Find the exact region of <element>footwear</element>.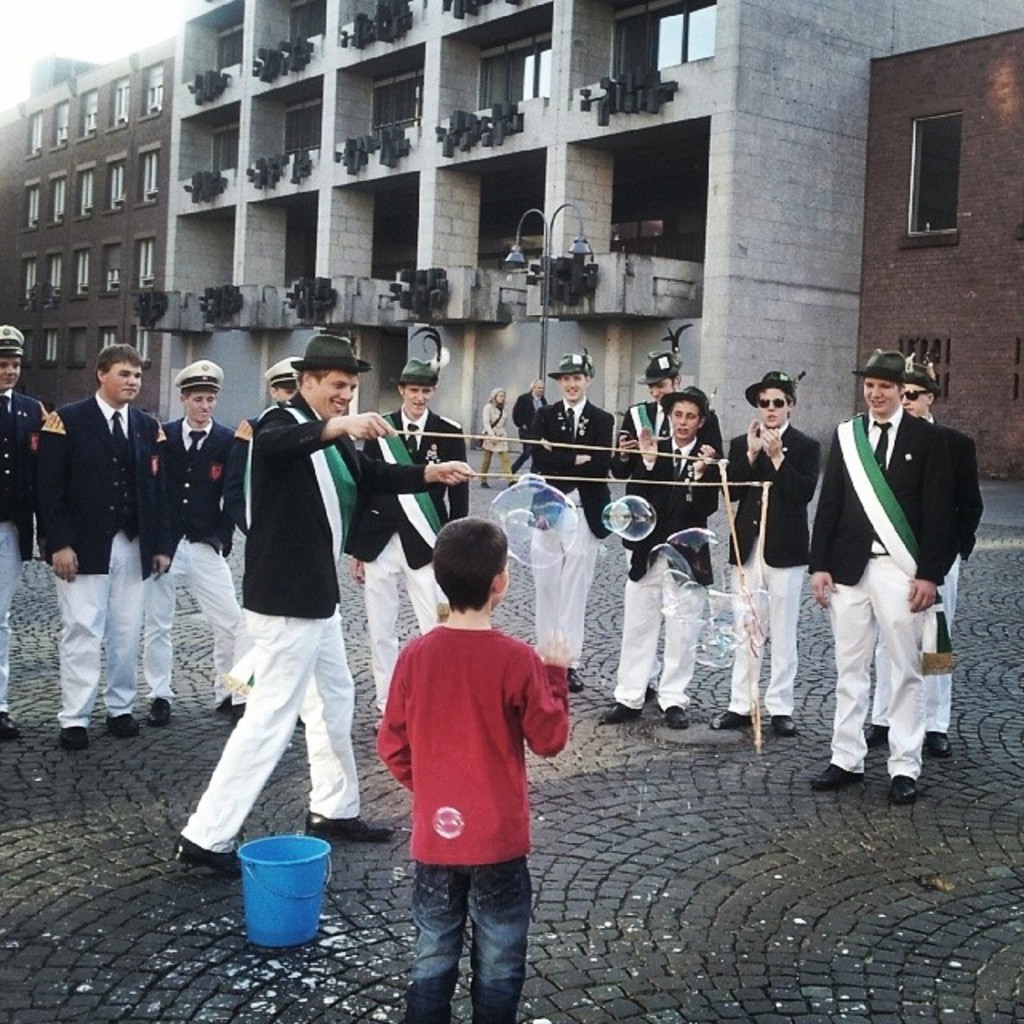
Exact region: 0/707/18/736.
